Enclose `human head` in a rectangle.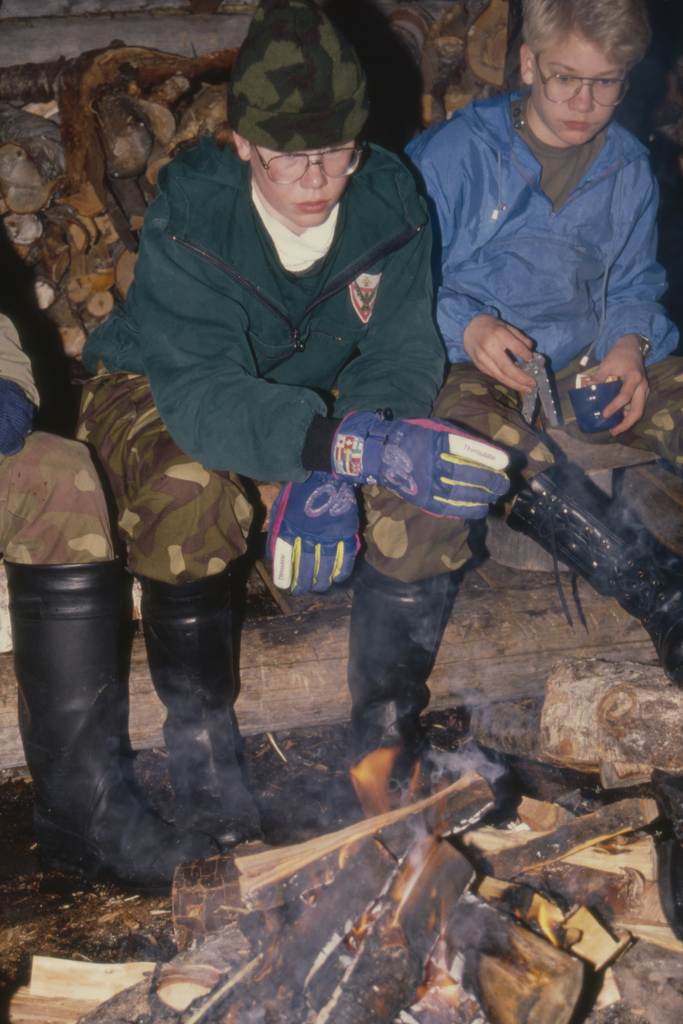
{"x1": 512, "y1": 10, "x2": 673, "y2": 132}.
